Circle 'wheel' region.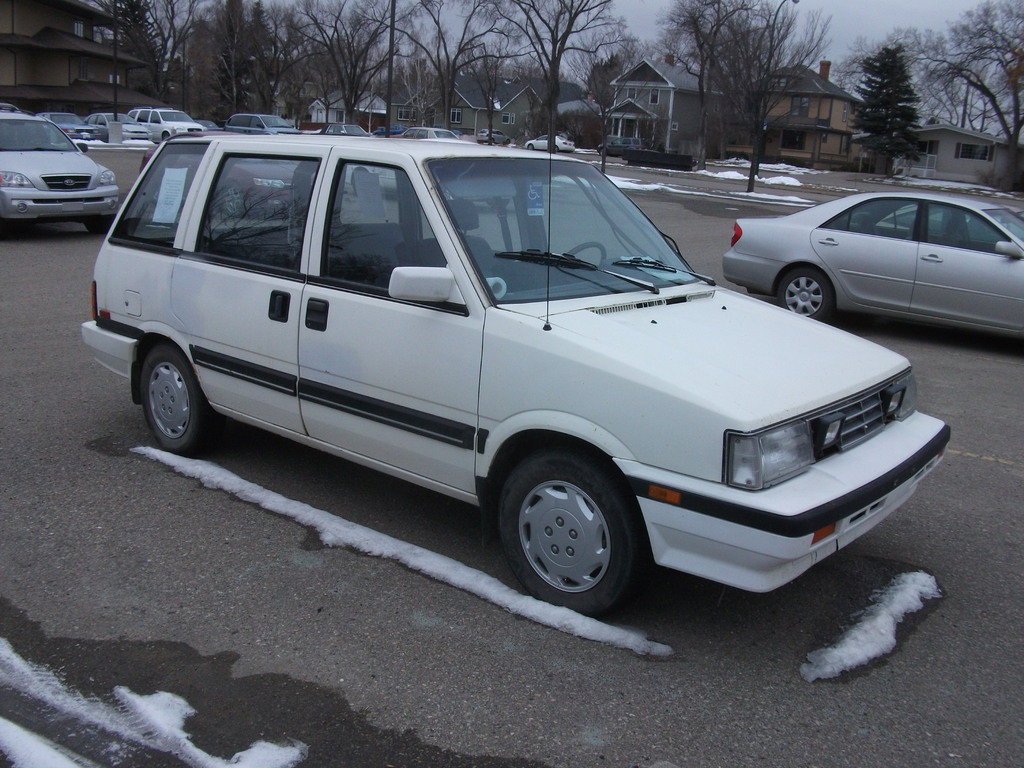
Region: [556, 144, 562, 152].
